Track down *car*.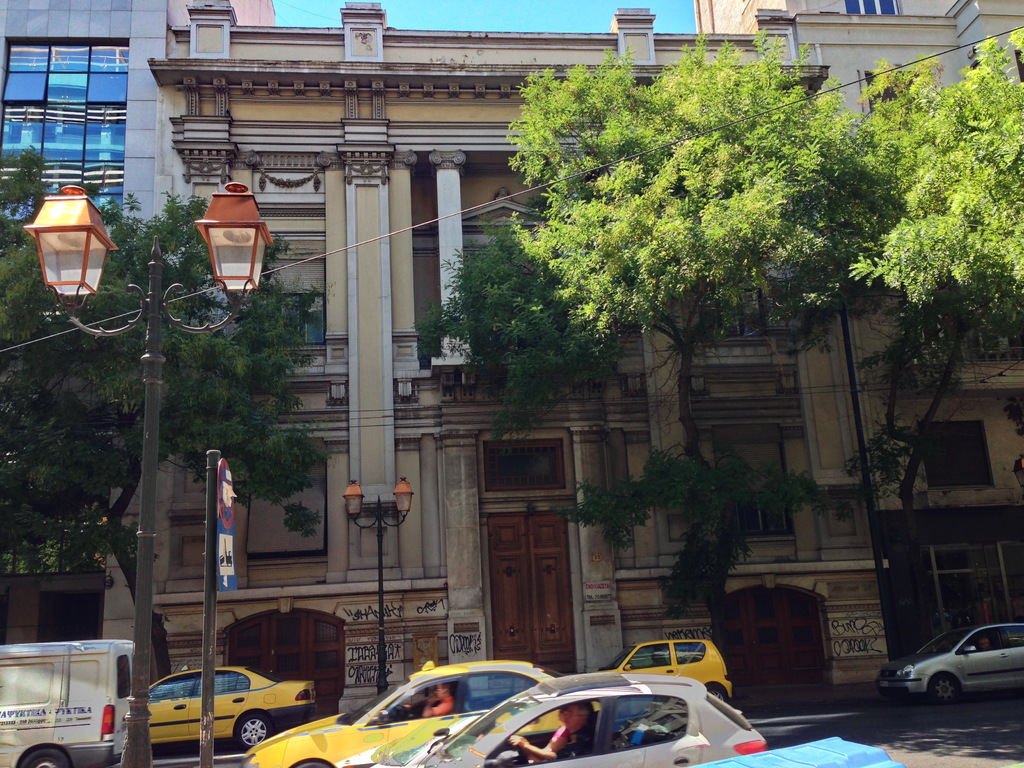
Tracked to l=604, t=636, r=737, b=707.
